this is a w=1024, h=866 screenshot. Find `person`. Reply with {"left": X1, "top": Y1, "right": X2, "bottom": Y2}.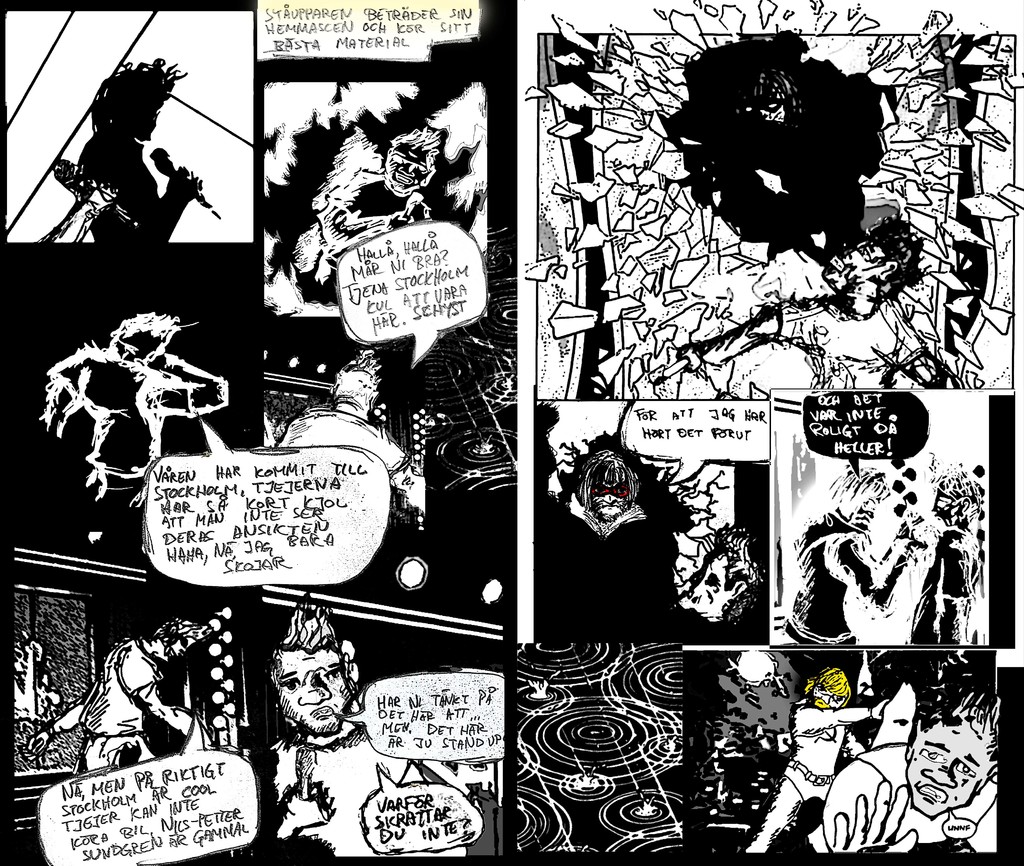
{"left": 785, "top": 460, "right": 933, "bottom": 656}.
